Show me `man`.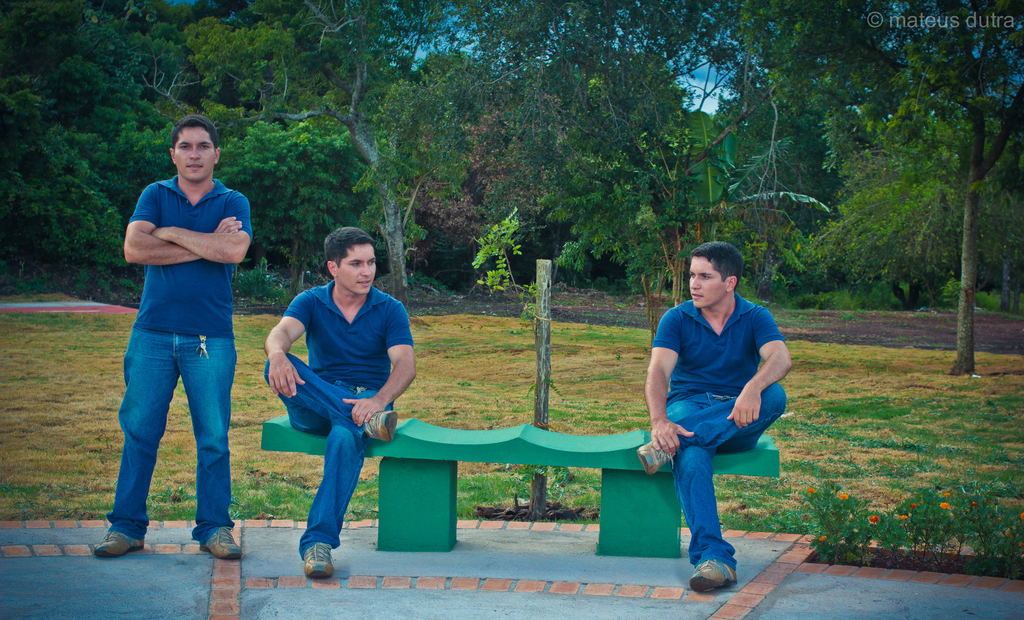
`man` is here: (x1=637, y1=244, x2=792, y2=588).
